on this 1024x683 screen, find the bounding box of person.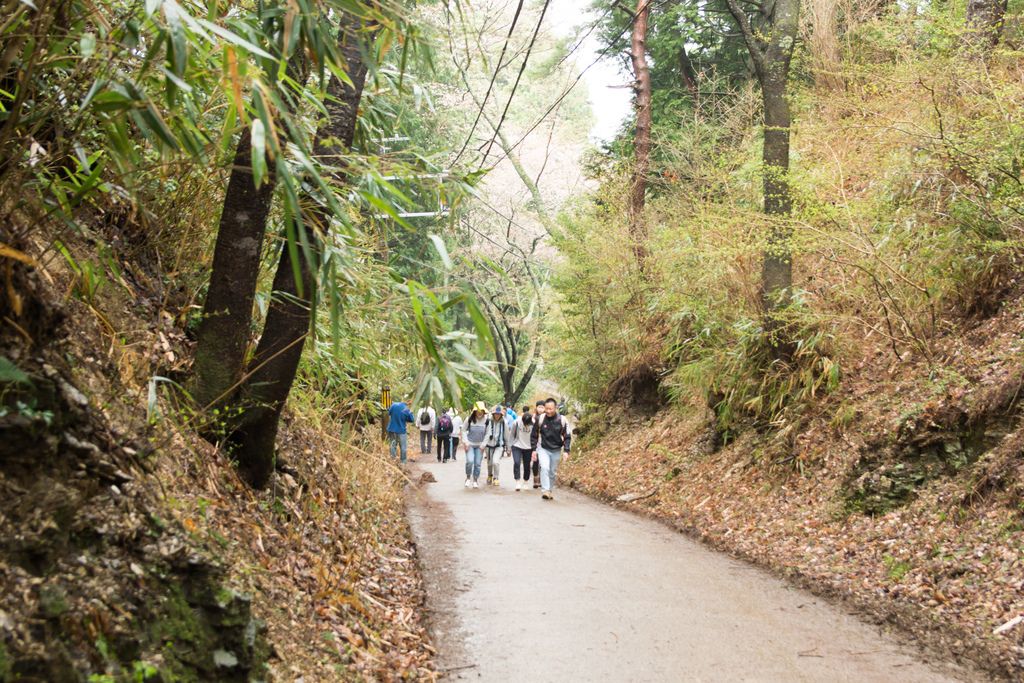
Bounding box: crop(461, 399, 484, 477).
